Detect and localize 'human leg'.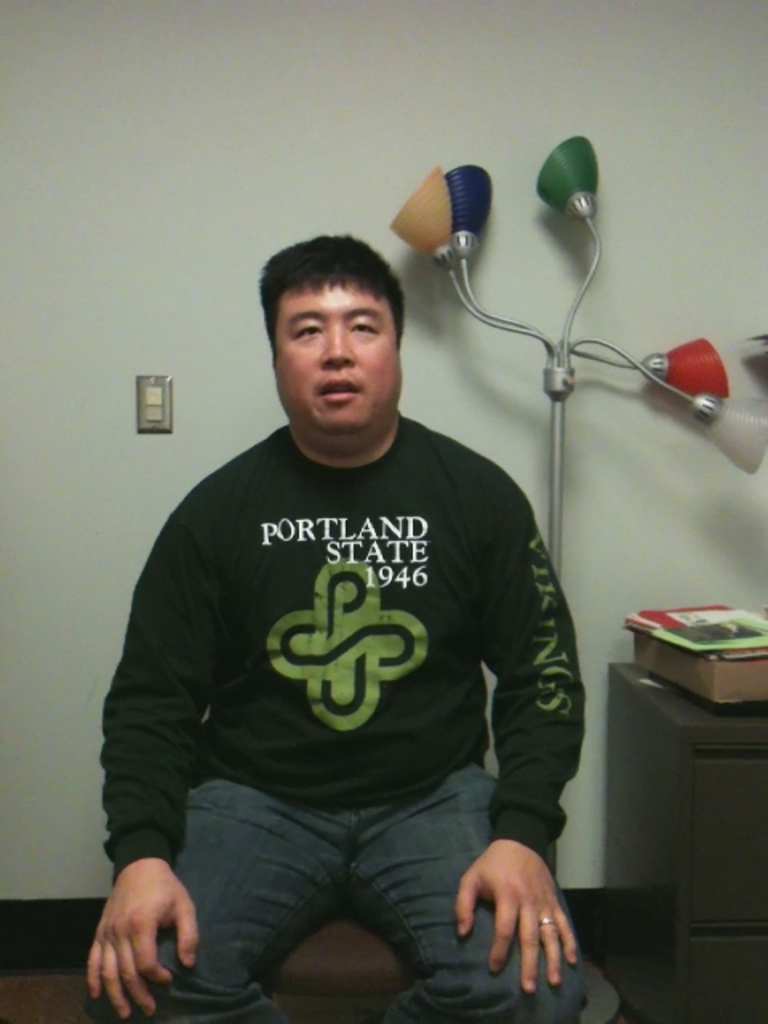
Localized at 117,781,346,1022.
